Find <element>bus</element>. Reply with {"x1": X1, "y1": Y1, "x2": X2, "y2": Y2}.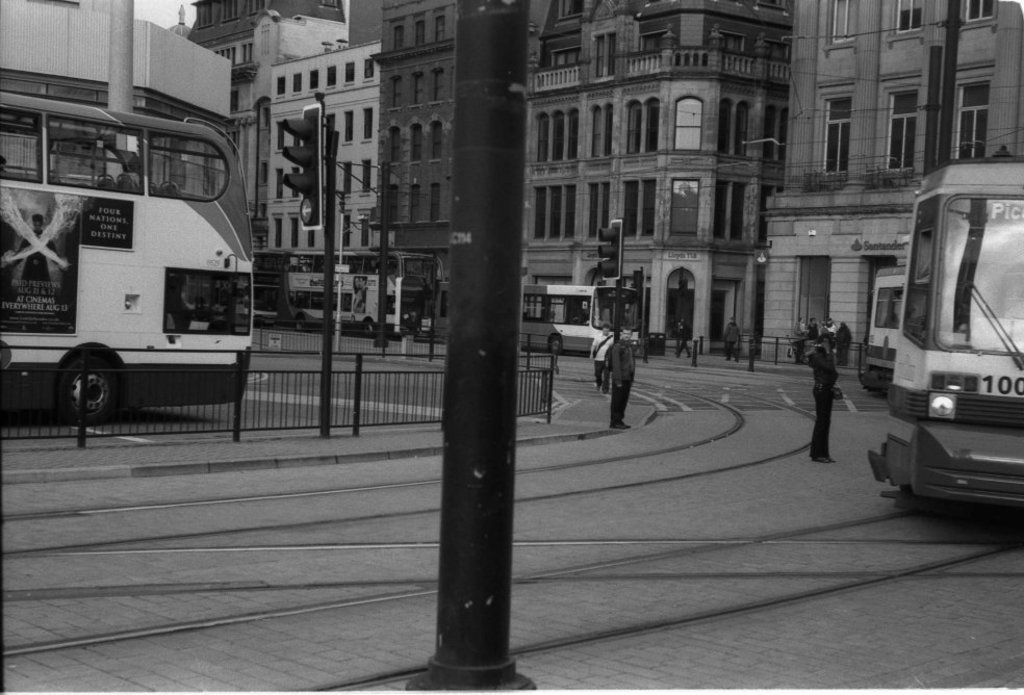
{"x1": 252, "y1": 248, "x2": 284, "y2": 328}.
